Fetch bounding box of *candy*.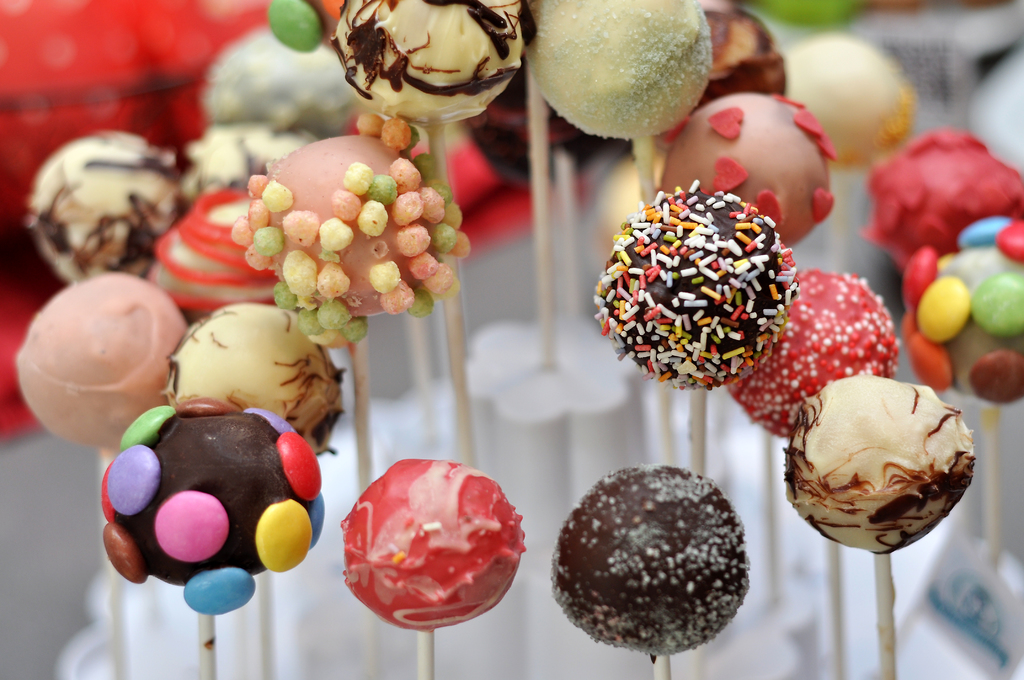
Bbox: bbox=(345, 473, 522, 637).
